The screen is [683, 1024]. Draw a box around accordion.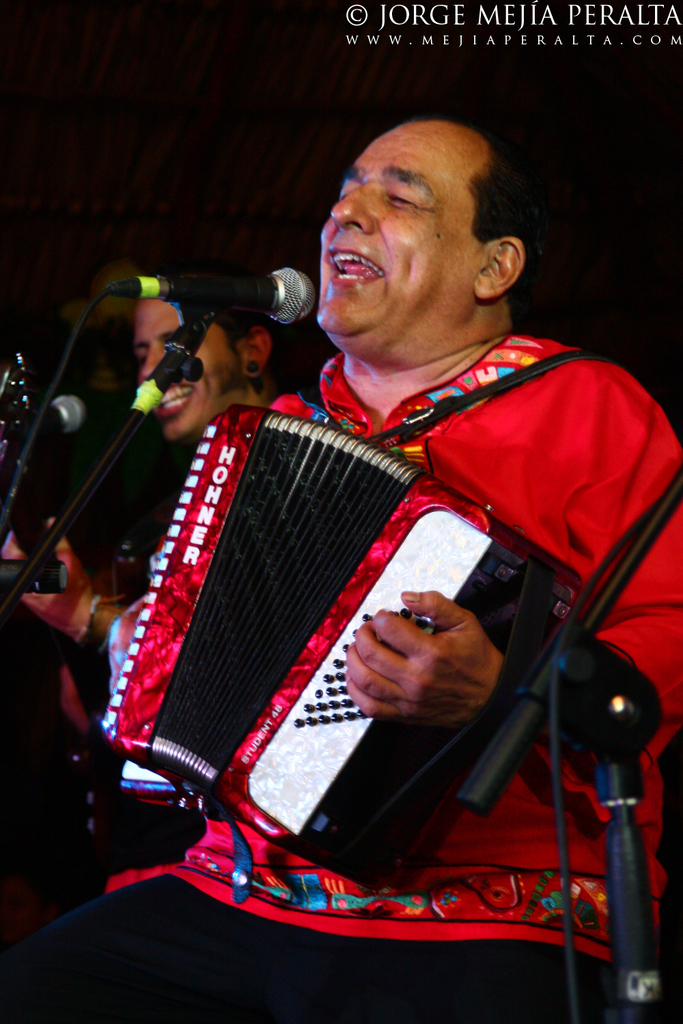
<box>87,337,659,905</box>.
